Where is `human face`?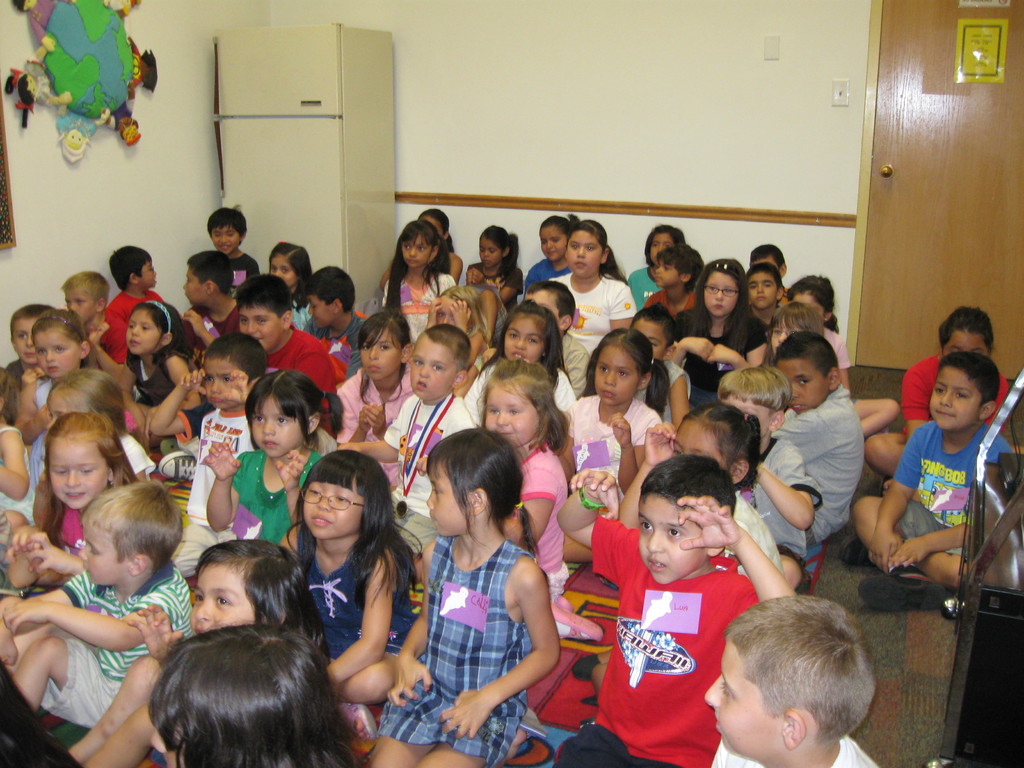
select_region(497, 305, 546, 365).
